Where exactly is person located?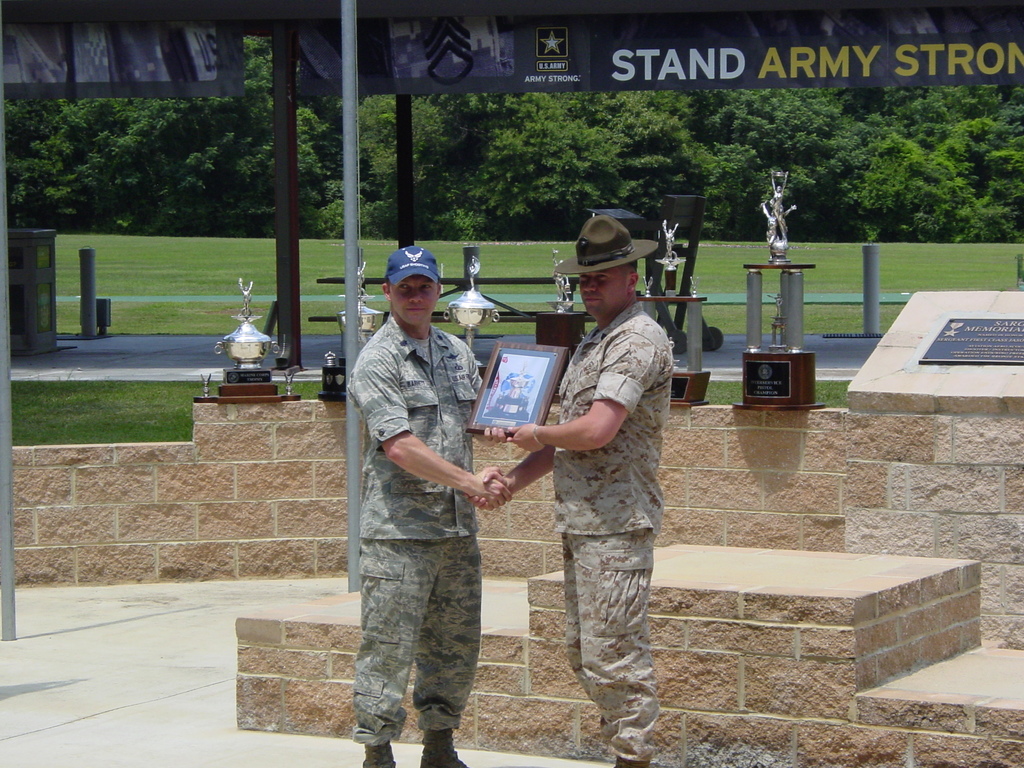
Its bounding box is (465,212,674,767).
